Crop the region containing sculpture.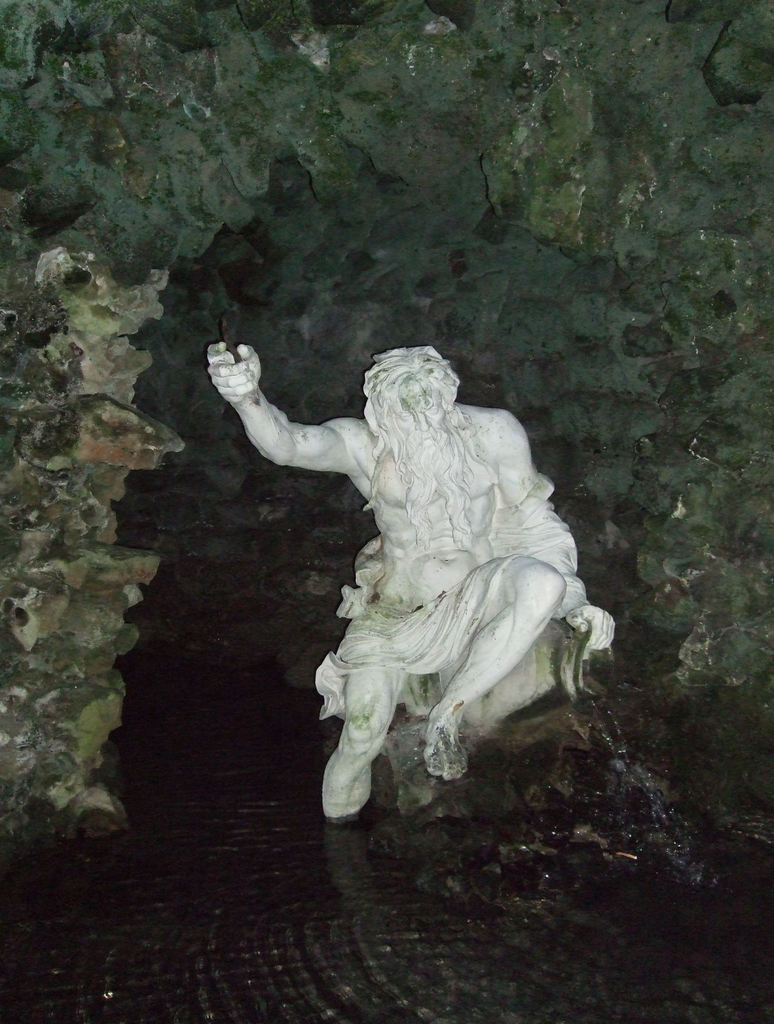
Crop region: (203,340,617,849).
